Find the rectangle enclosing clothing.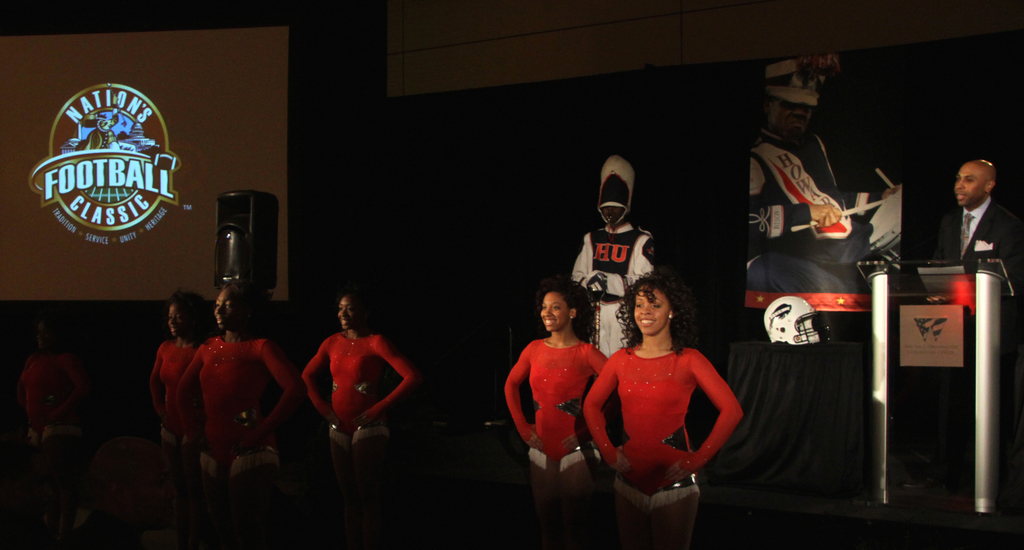
bbox=(750, 140, 885, 309).
